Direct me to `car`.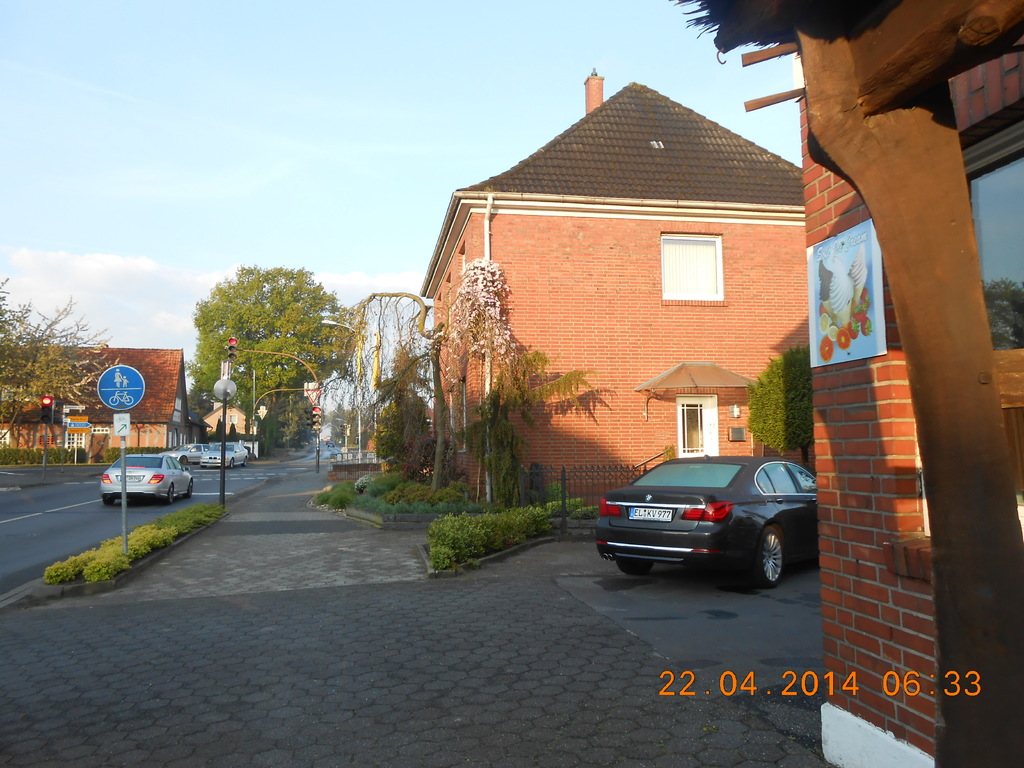
Direction: Rect(95, 450, 196, 503).
